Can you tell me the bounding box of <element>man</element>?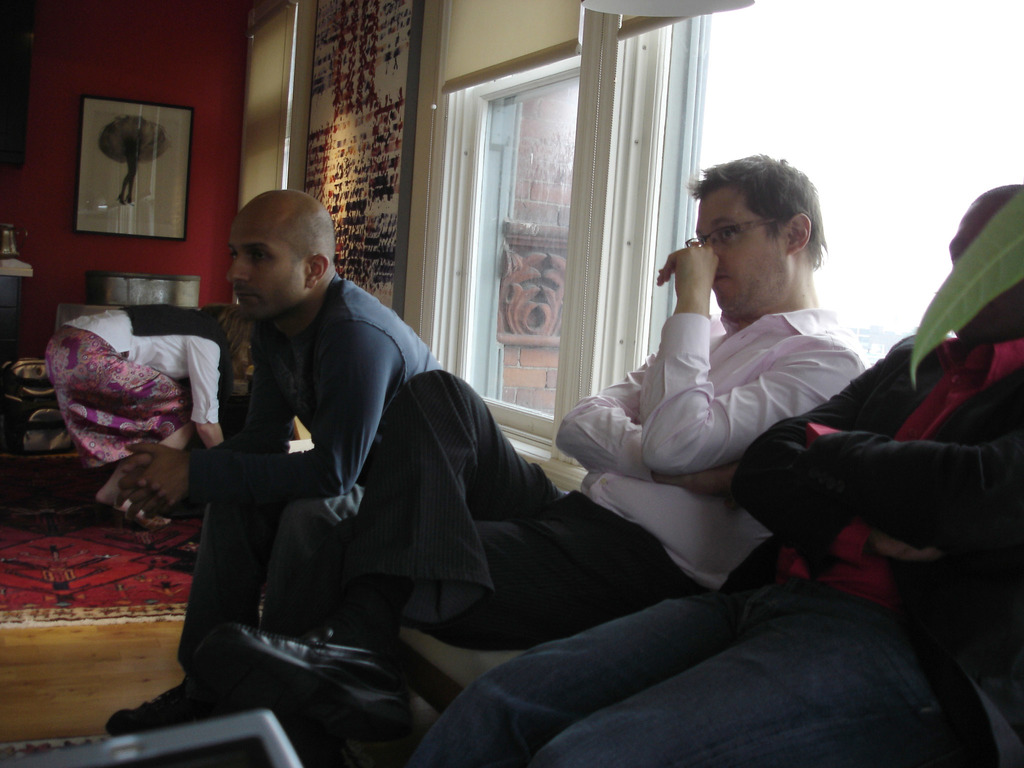
pyautogui.locateOnScreen(194, 145, 873, 767).
